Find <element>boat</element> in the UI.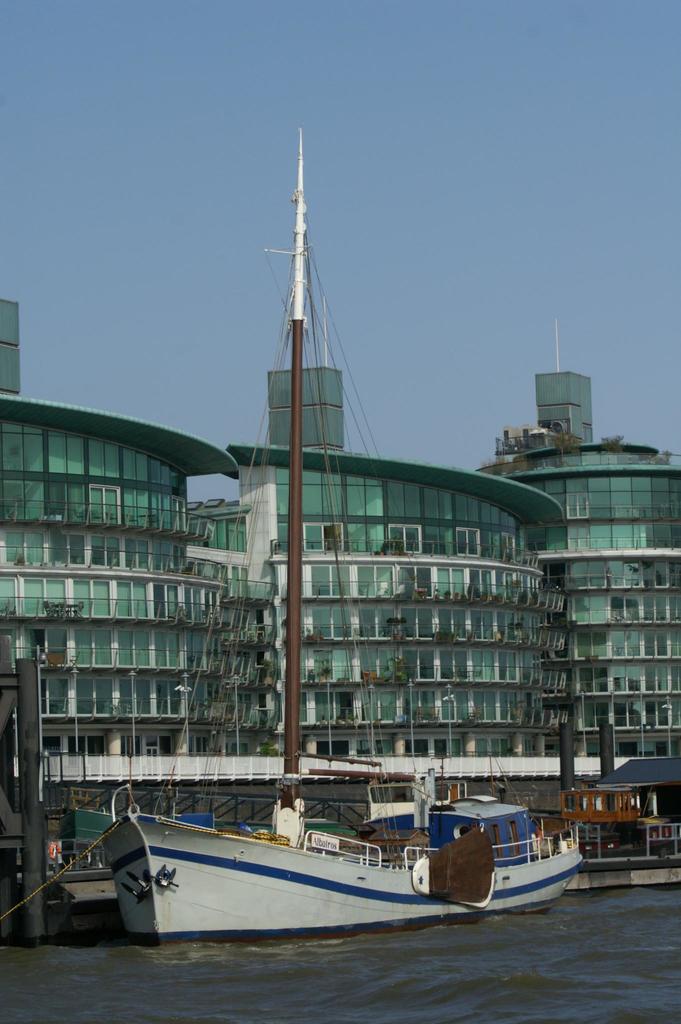
UI element at box(78, 154, 655, 925).
